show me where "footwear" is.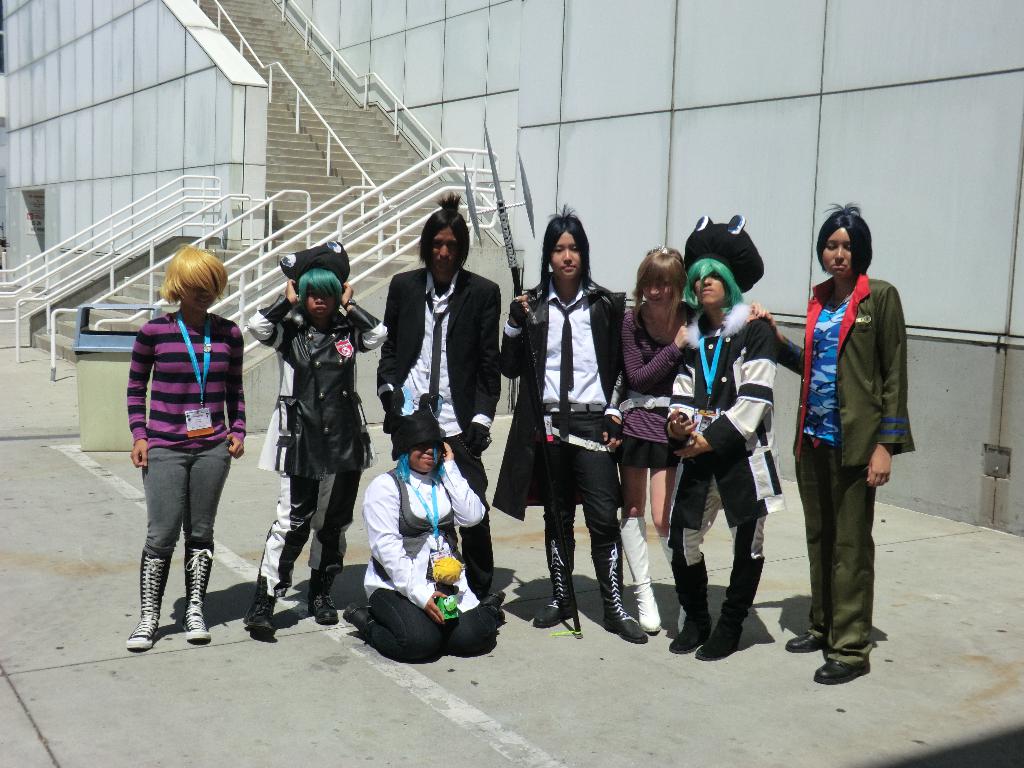
"footwear" is at left=784, top=631, right=825, bottom=658.
